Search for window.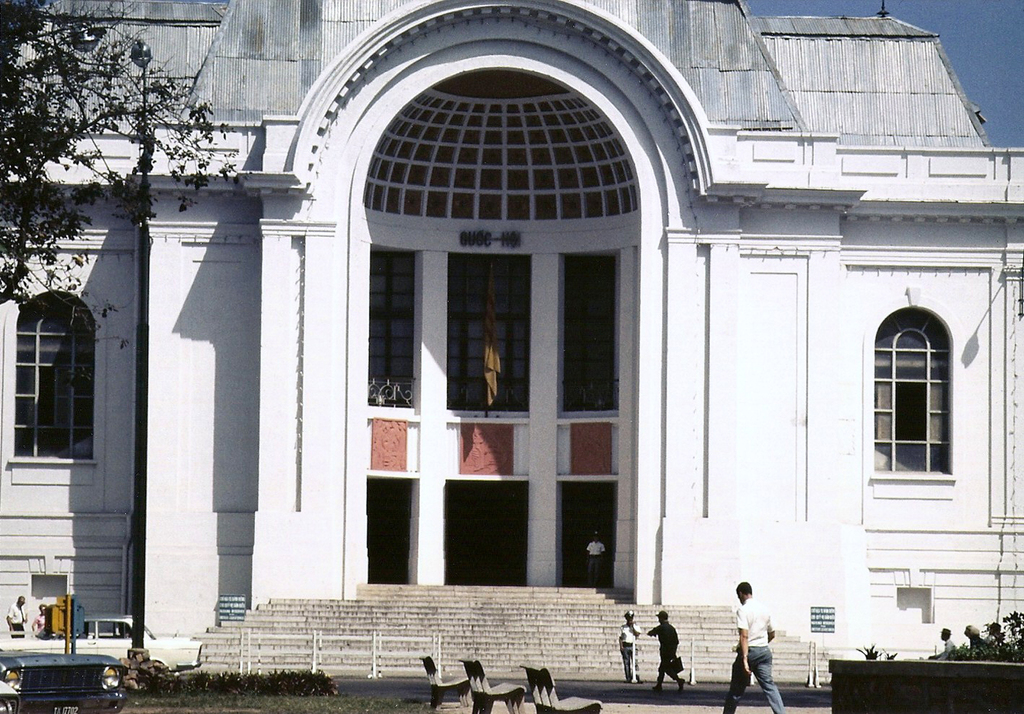
Found at {"left": 863, "top": 298, "right": 963, "bottom": 516}.
